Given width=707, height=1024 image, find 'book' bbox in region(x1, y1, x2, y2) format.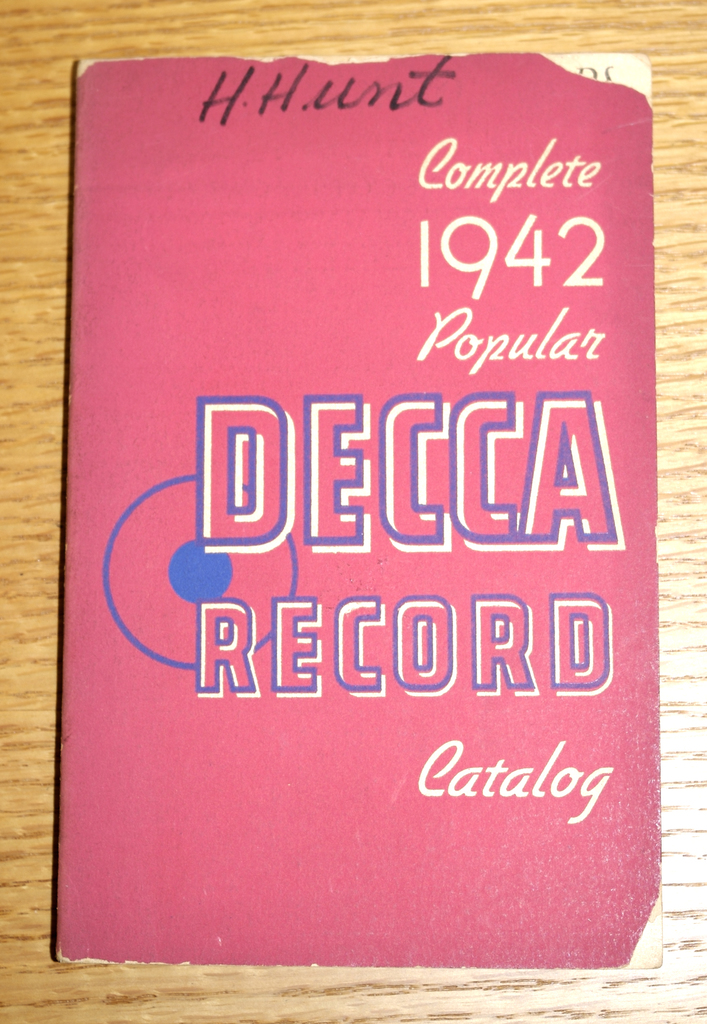
region(47, 49, 663, 968).
